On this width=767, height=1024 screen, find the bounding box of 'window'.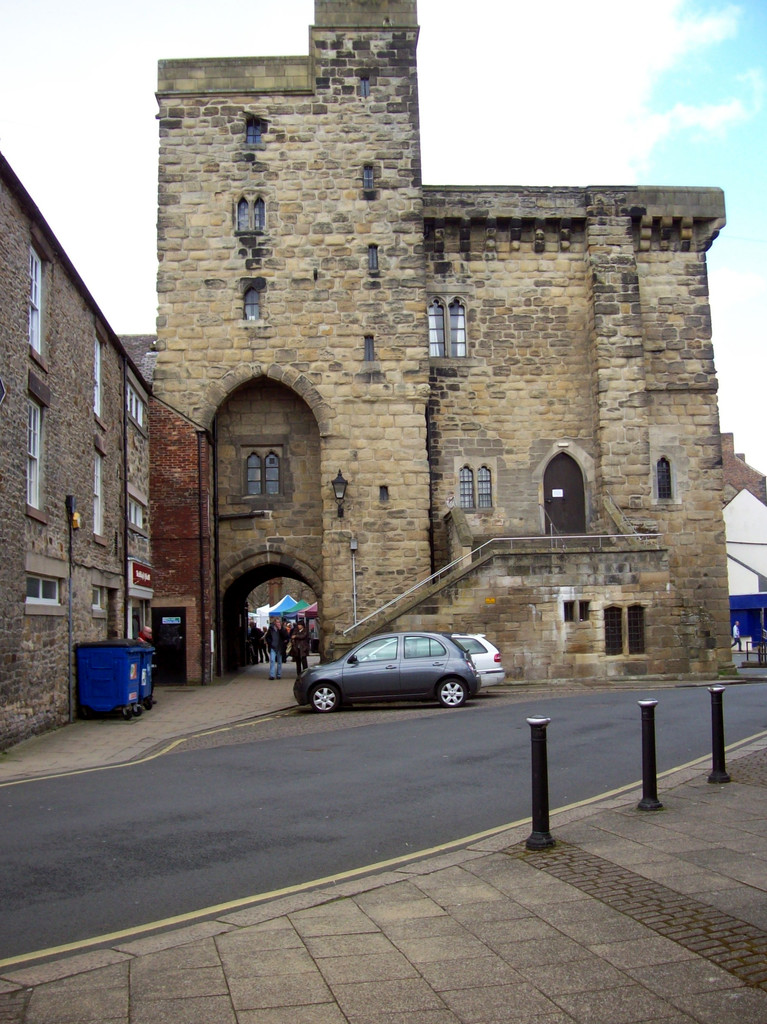
Bounding box: (x1=26, y1=245, x2=44, y2=363).
